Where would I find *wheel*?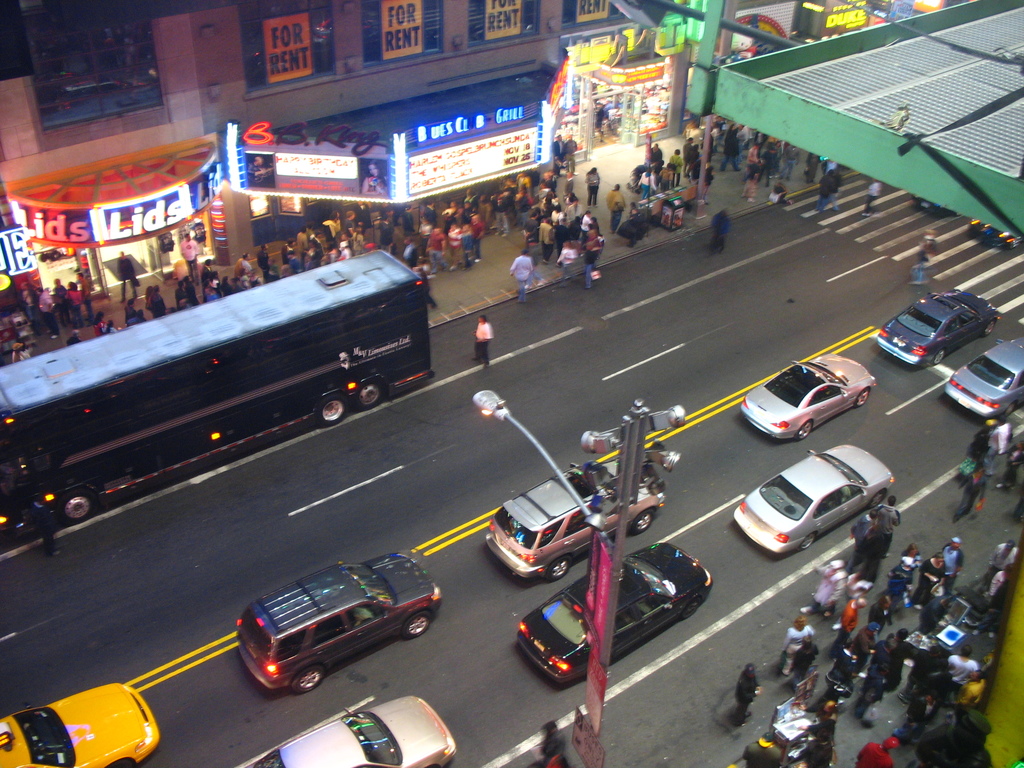
At [319, 400, 348, 425].
